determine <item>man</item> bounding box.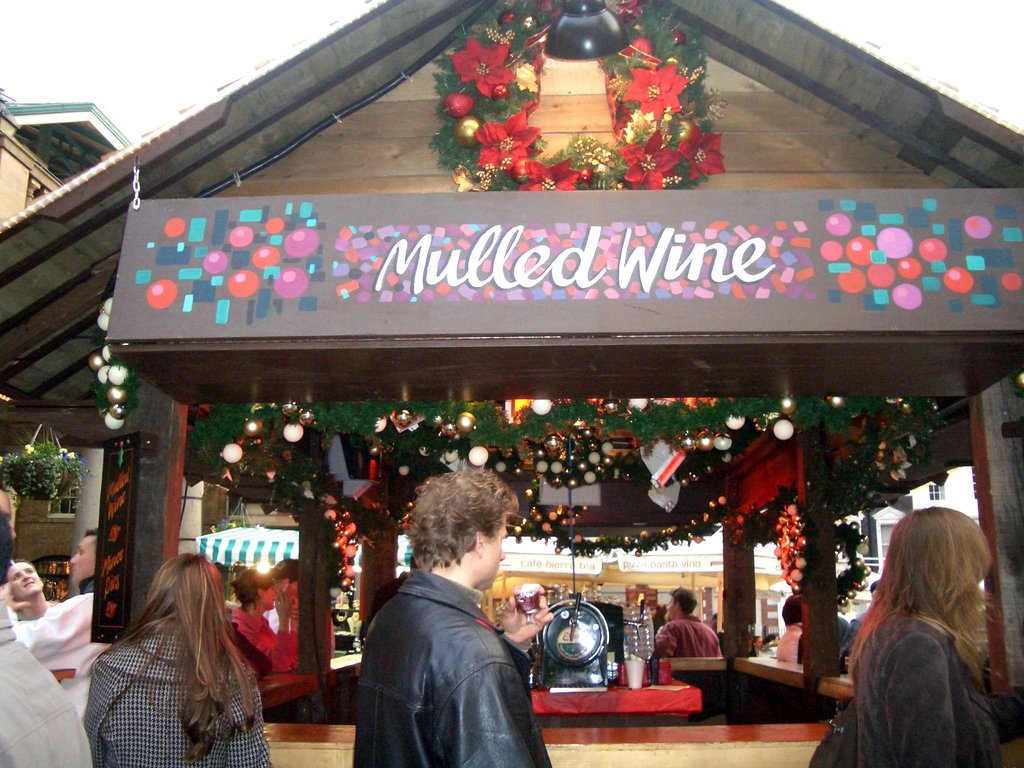
Determined: x1=7 y1=564 x2=68 y2=652.
